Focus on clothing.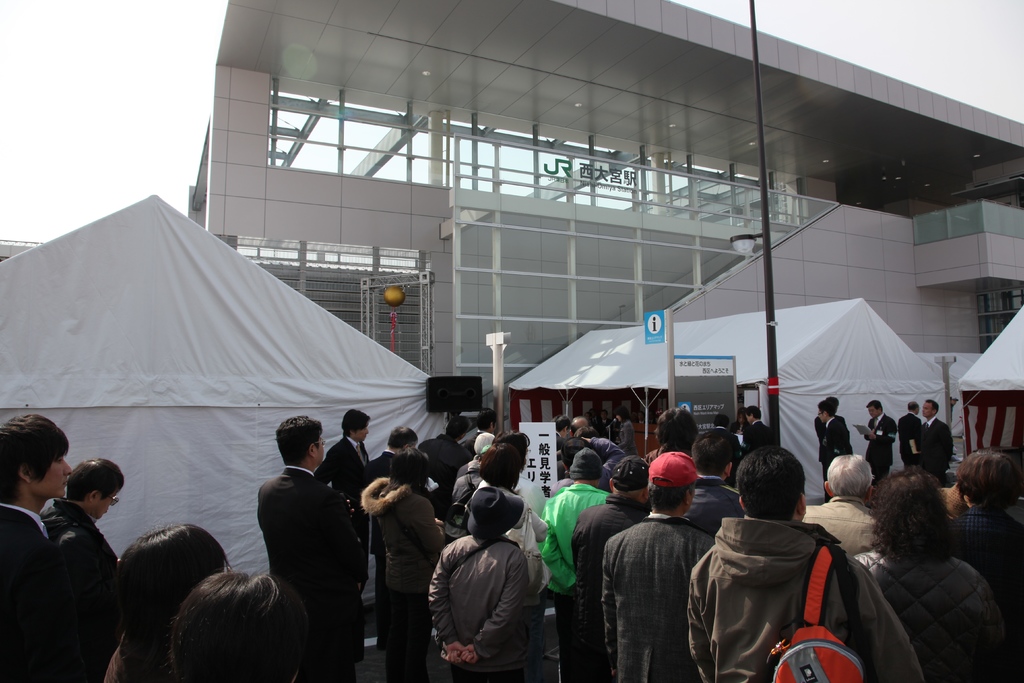
Focused at l=101, t=646, r=122, b=682.
